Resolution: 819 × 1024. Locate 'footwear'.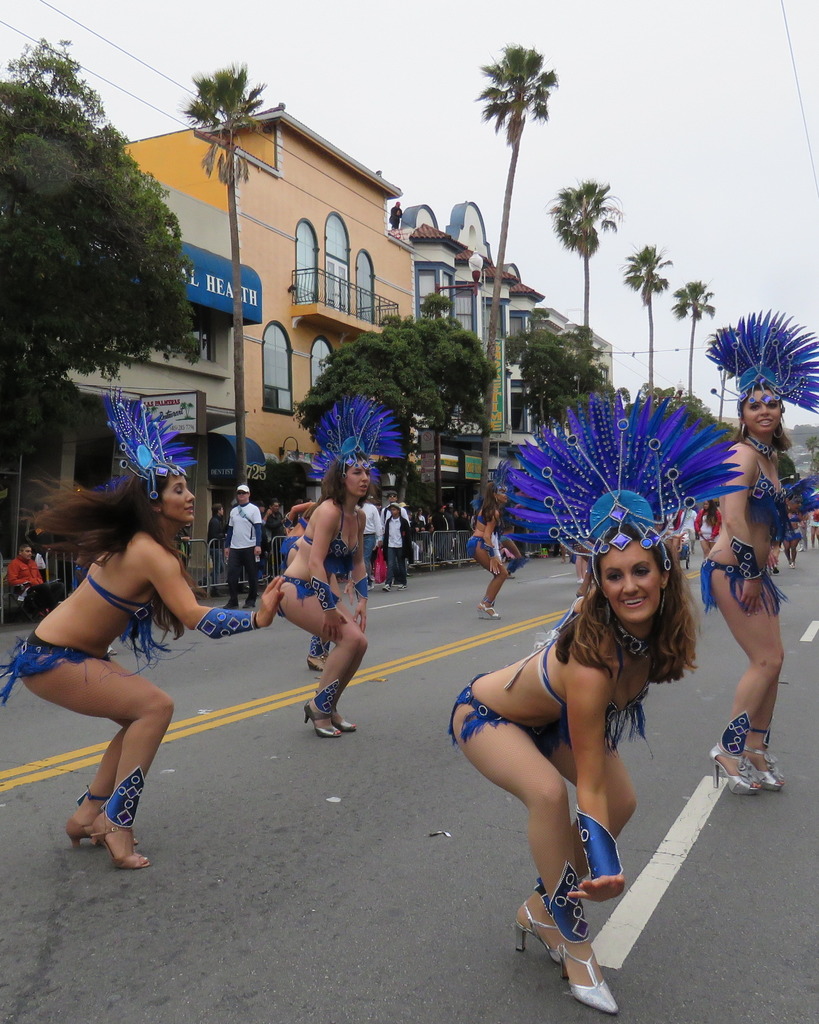
(312,655,330,675).
